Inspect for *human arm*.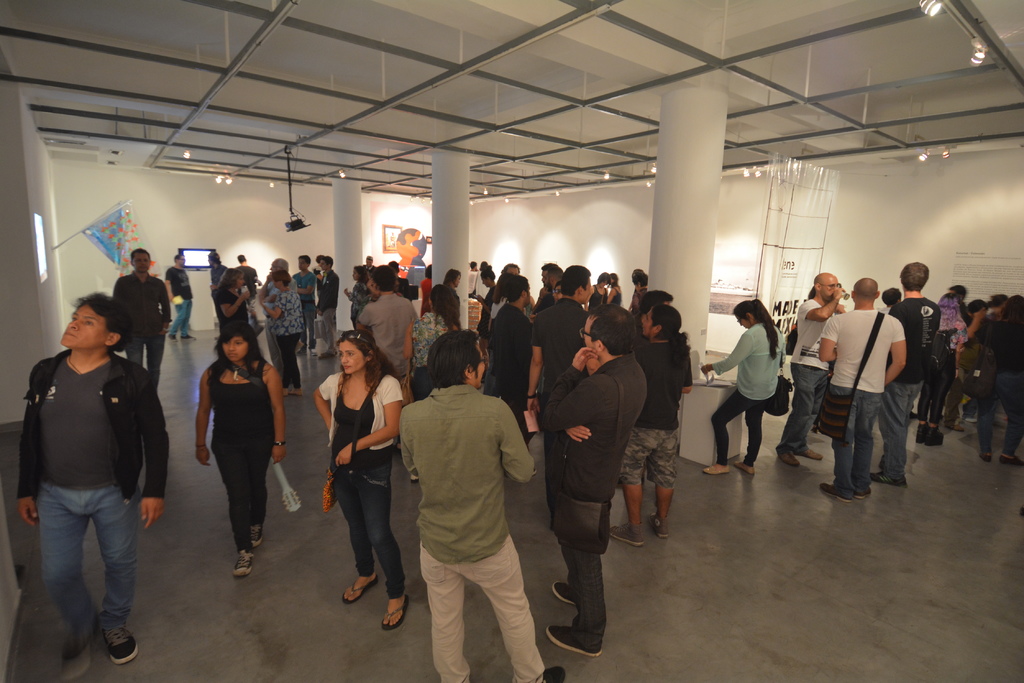
Inspection: select_region(308, 374, 343, 431).
